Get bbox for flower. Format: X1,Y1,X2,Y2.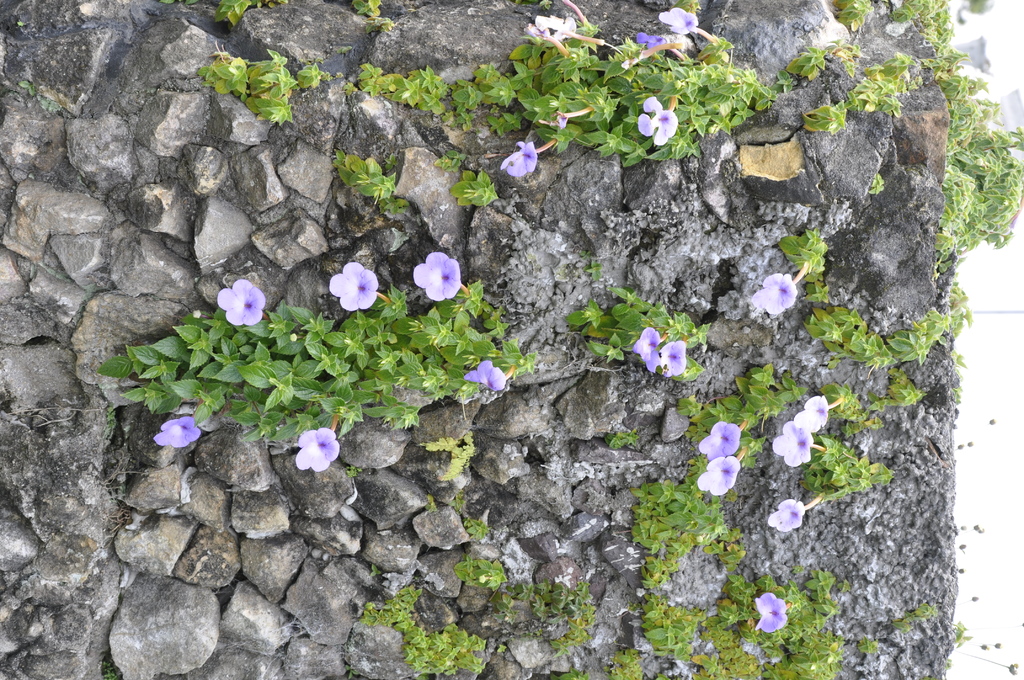
298,429,342,473.
